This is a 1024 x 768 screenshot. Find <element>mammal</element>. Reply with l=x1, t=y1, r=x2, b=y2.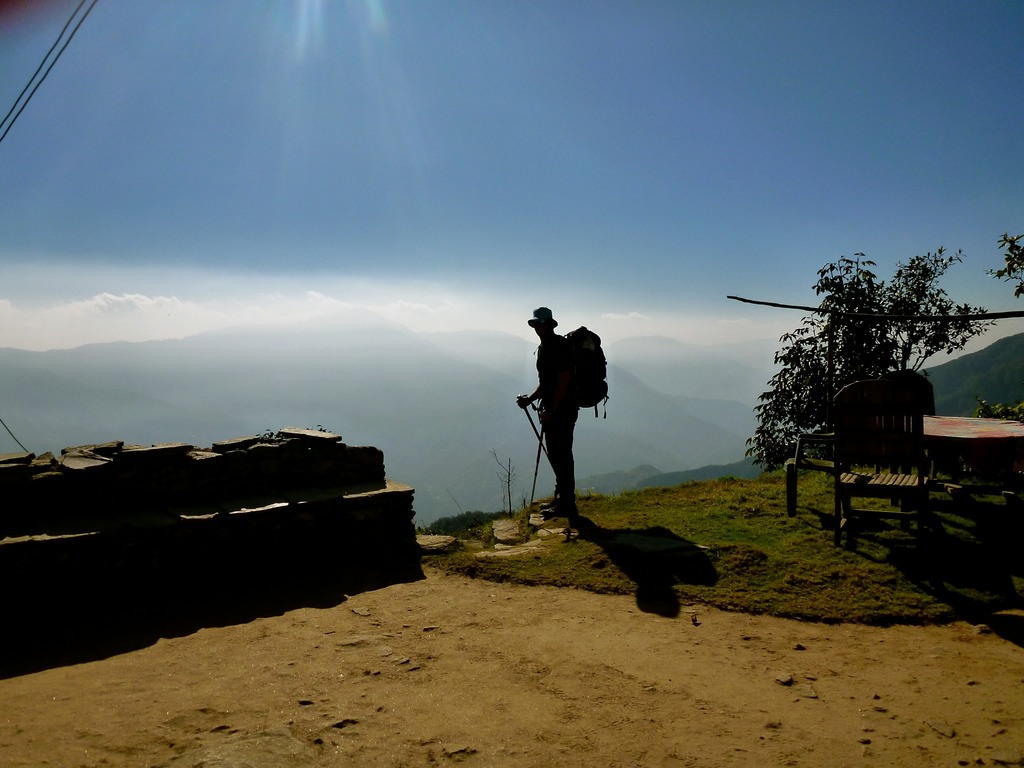
l=523, t=312, r=608, b=520.
